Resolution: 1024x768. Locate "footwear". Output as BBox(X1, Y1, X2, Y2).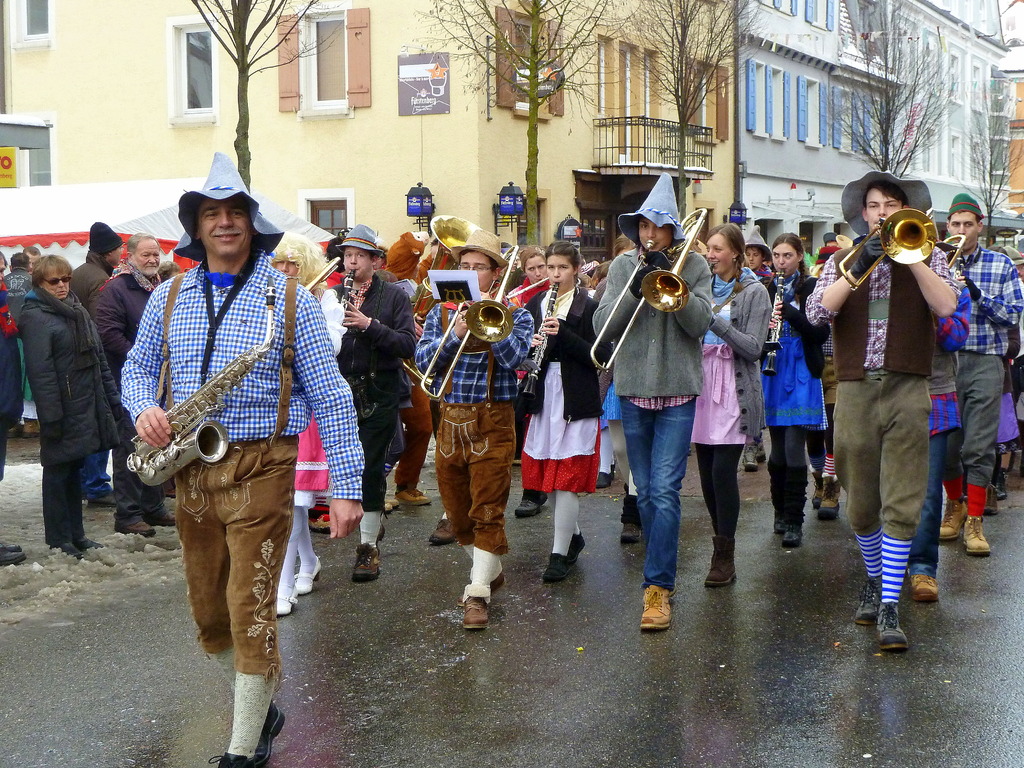
BBox(431, 518, 459, 545).
